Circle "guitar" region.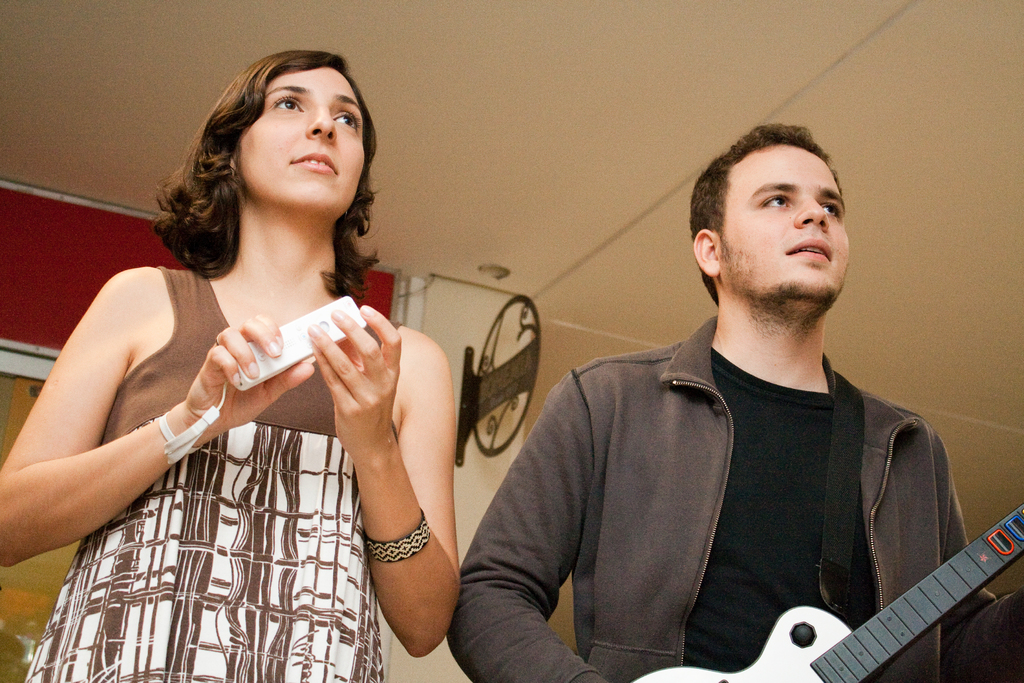
Region: (left=631, top=502, right=1023, bottom=682).
